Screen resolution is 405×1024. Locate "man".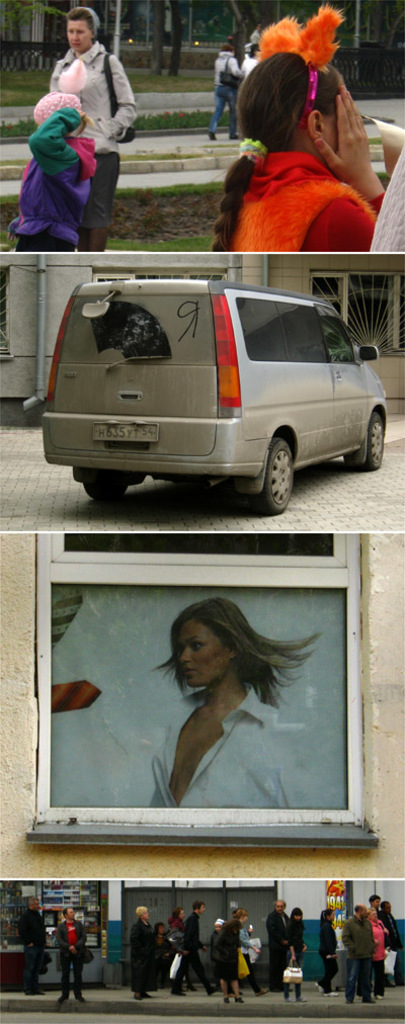
366/892/382/912.
